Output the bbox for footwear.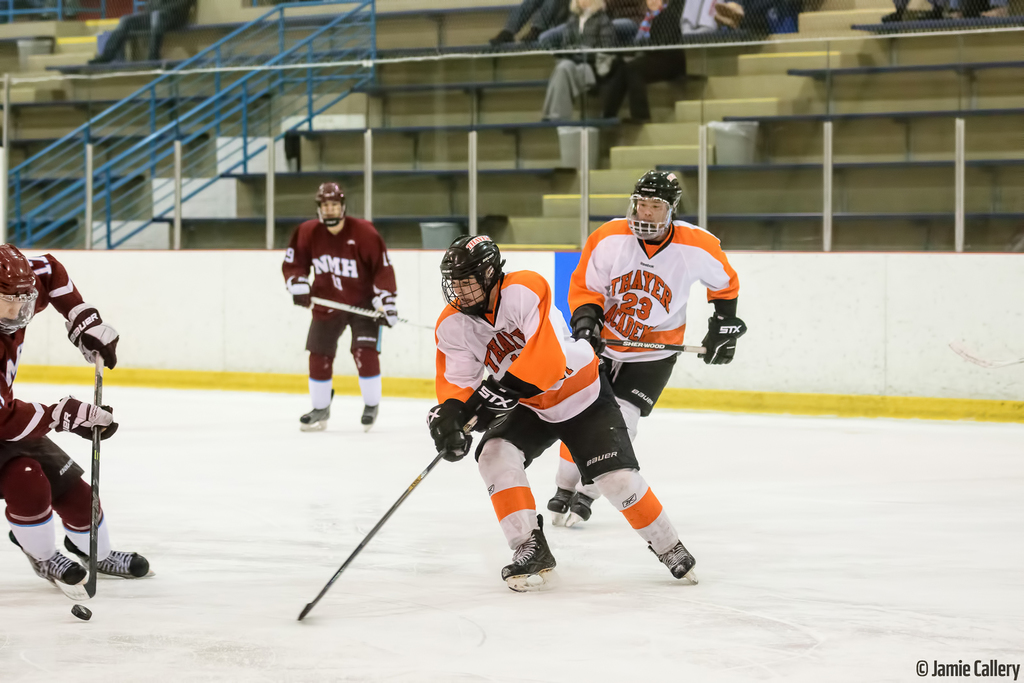
[x1=354, y1=403, x2=380, y2=433].
